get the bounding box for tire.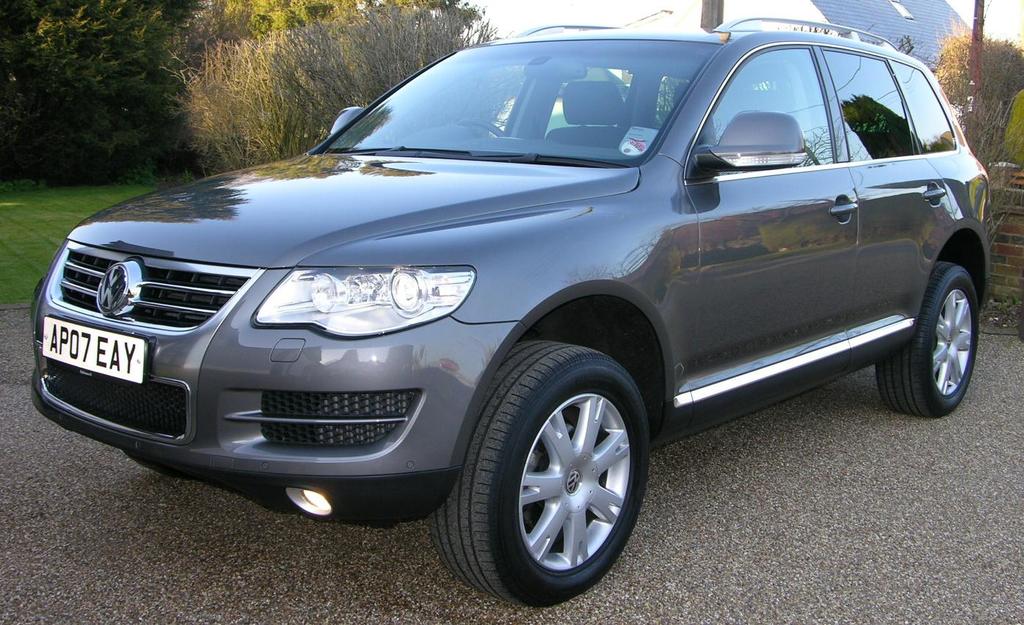
detection(874, 261, 977, 414).
